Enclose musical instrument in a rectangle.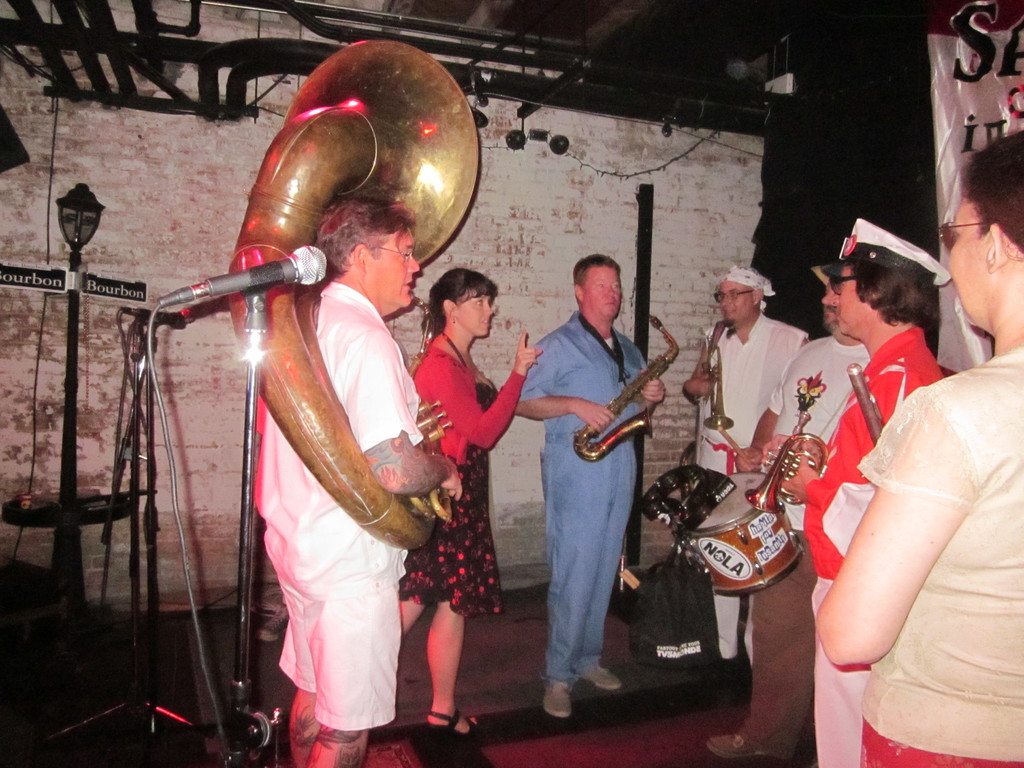
397 294 433 379.
